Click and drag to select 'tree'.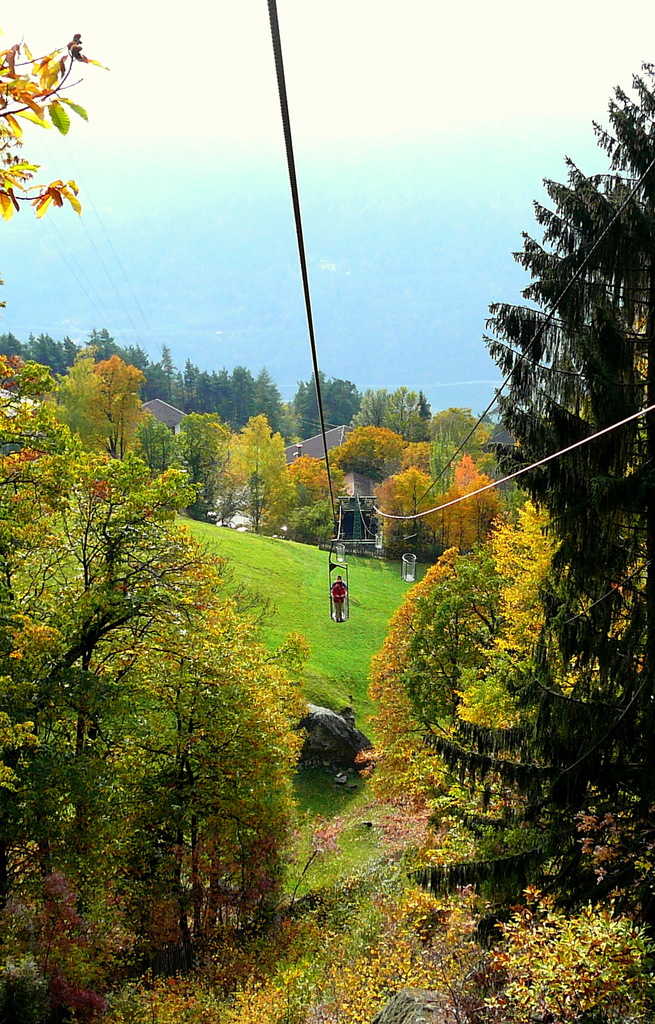
Selection: {"x1": 211, "y1": 362, "x2": 235, "y2": 435}.
